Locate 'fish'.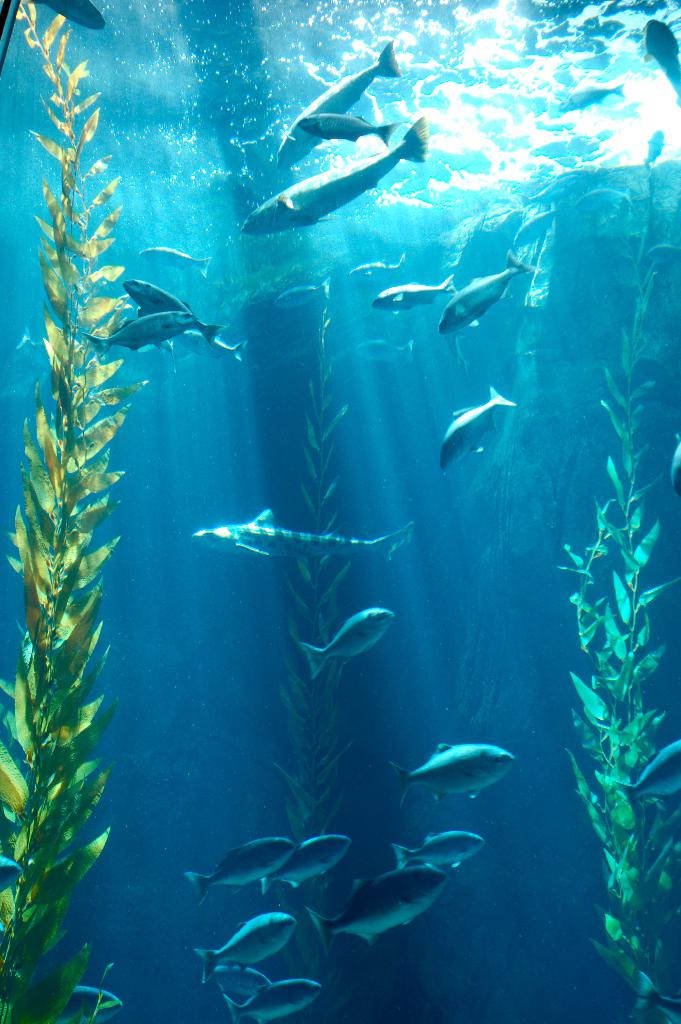
Bounding box: Rect(315, 851, 454, 943).
